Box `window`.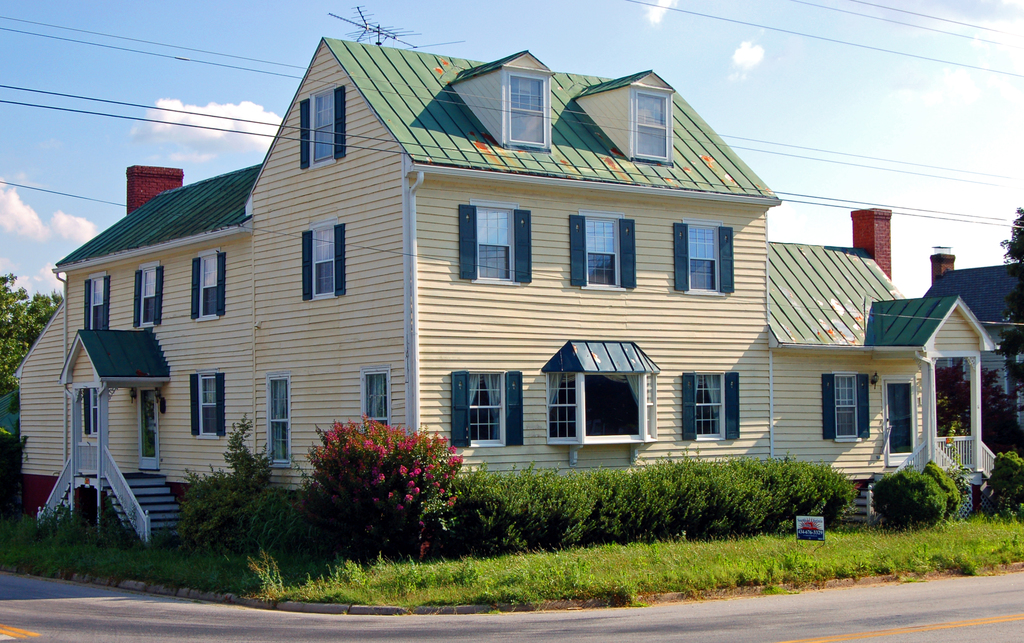
select_region(546, 375, 578, 441).
